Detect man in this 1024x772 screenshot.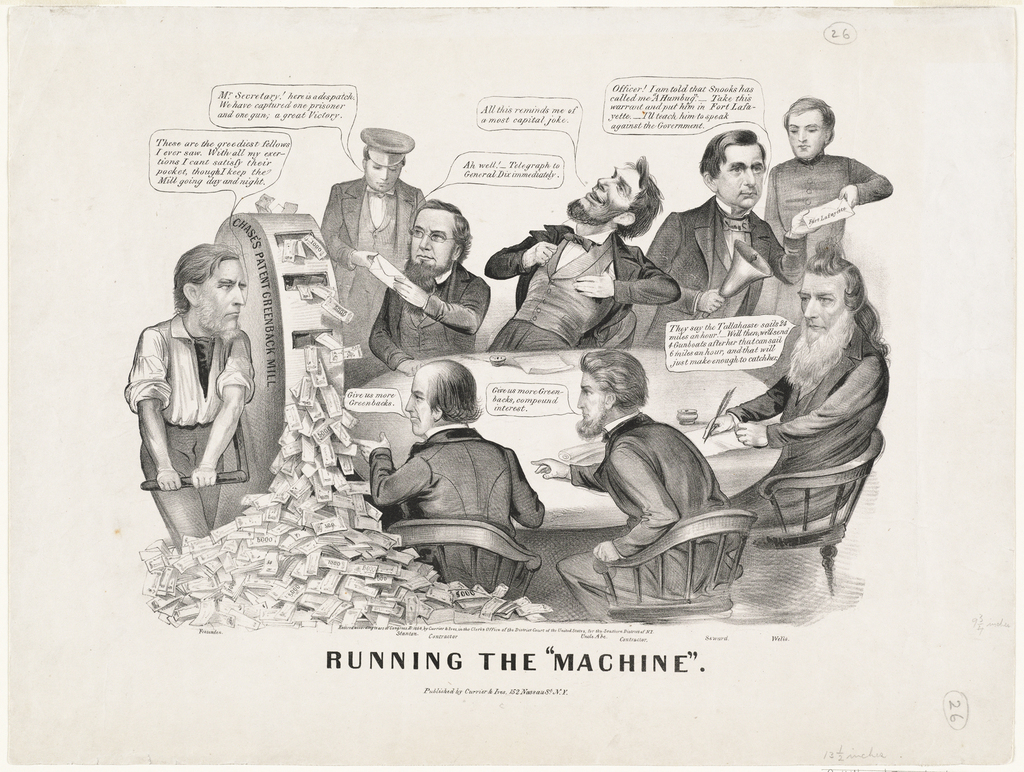
Detection: bbox(479, 156, 688, 363).
